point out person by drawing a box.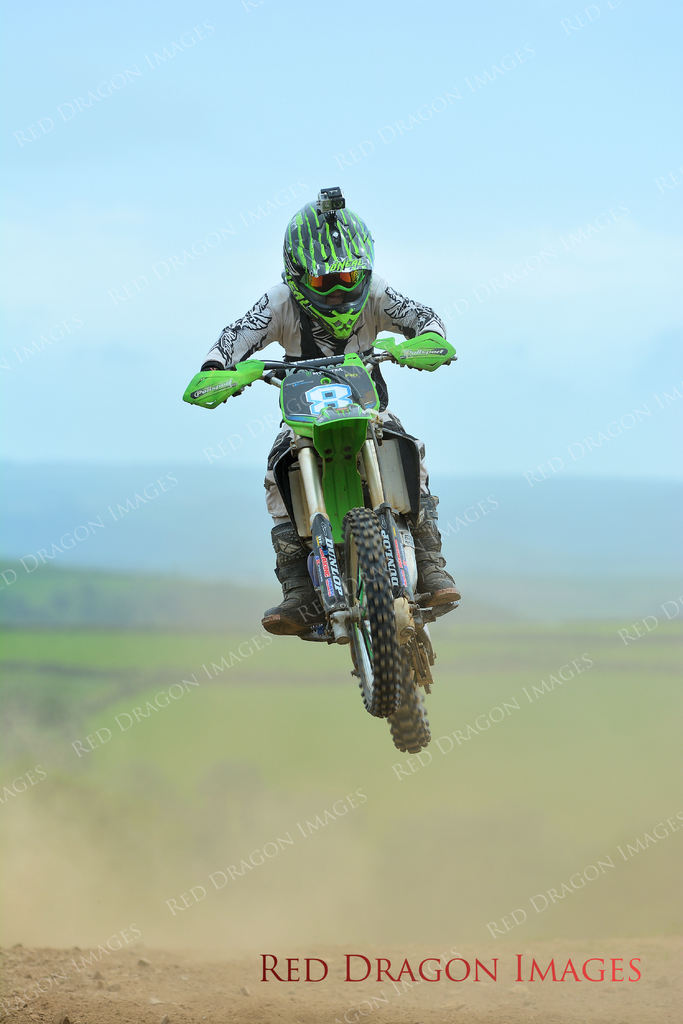
(200,200,454,636).
